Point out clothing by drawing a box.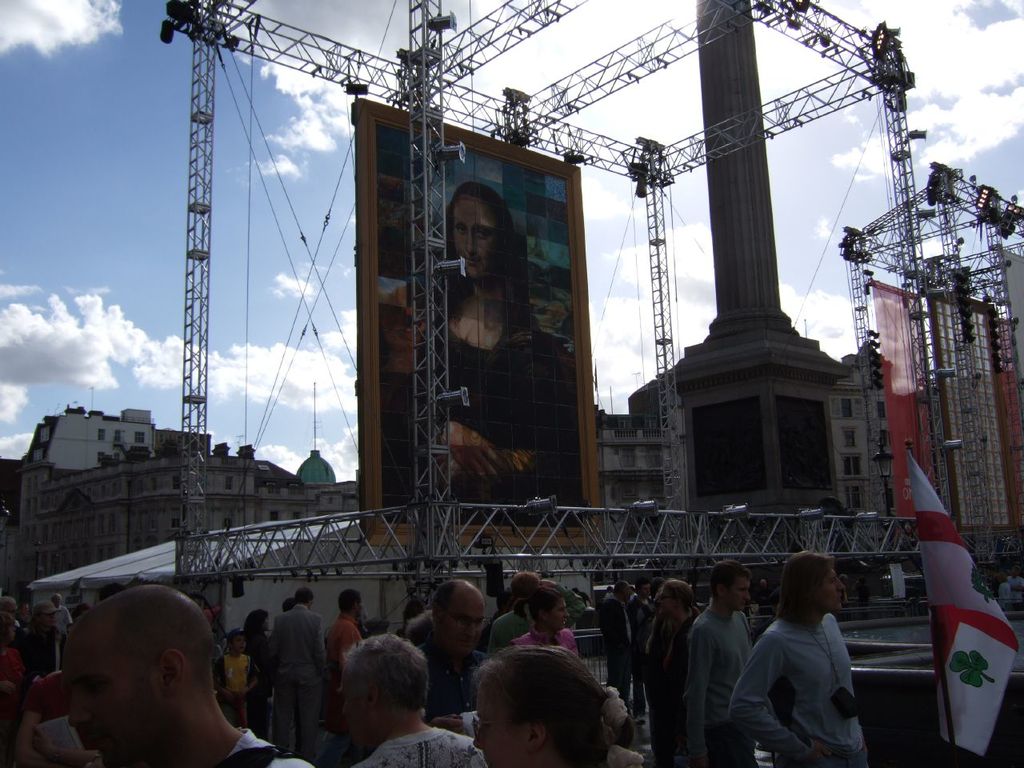
(276,604,327,767).
